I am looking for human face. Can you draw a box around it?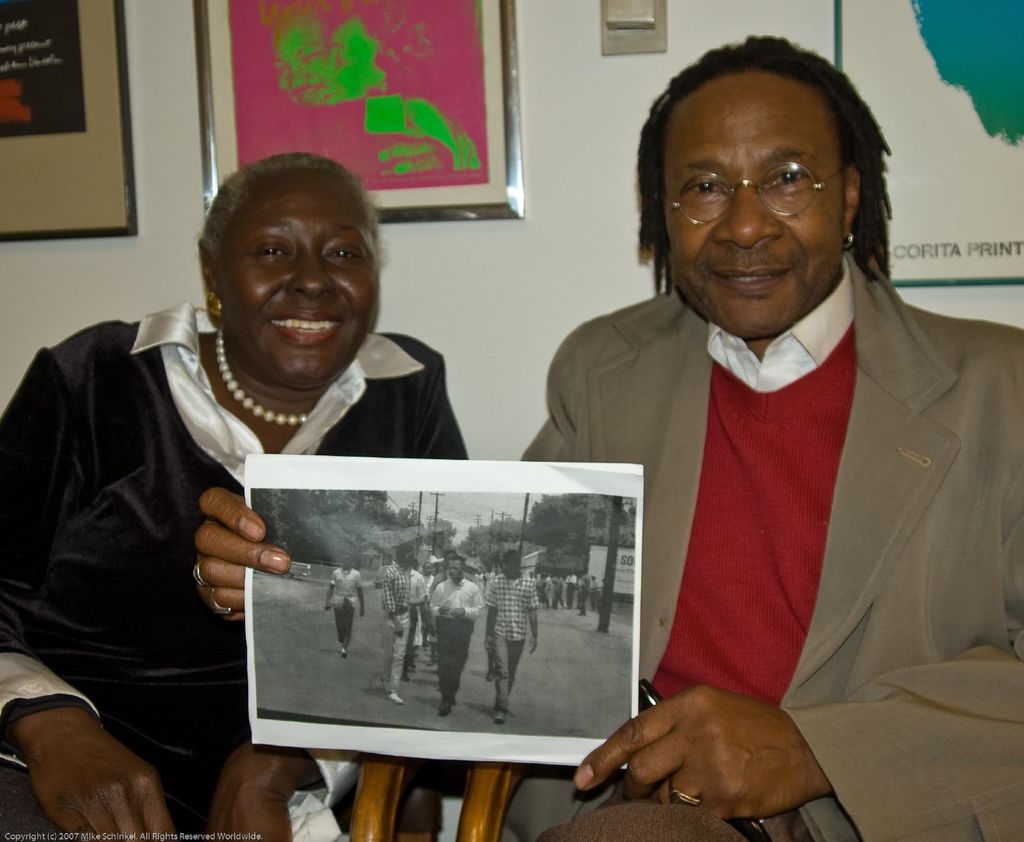
Sure, the bounding box is <box>669,69,841,343</box>.
